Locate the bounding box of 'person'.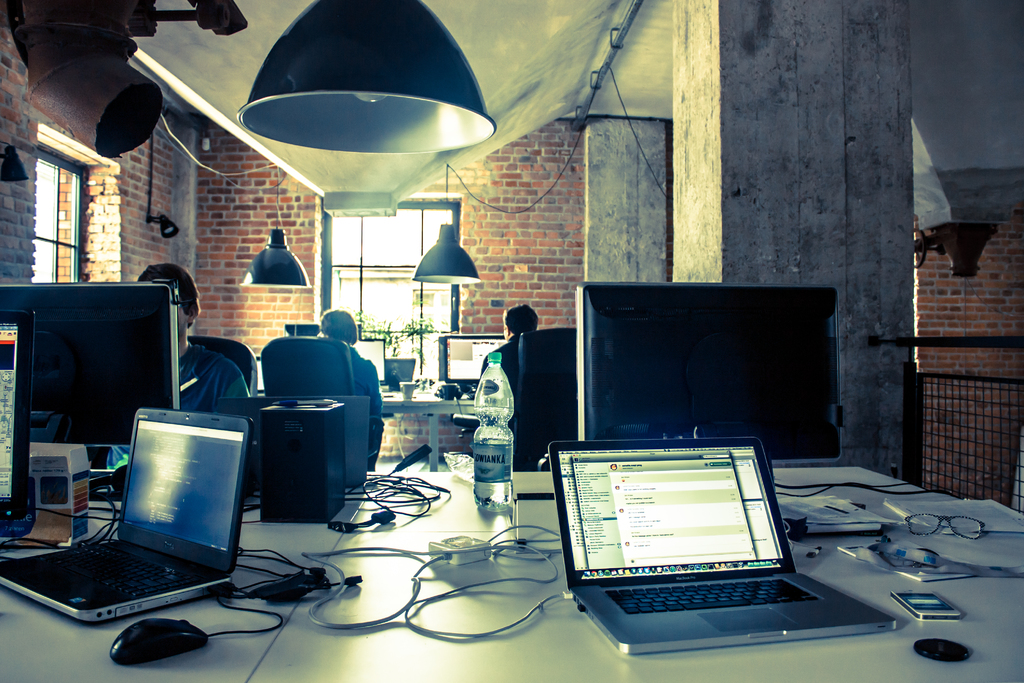
Bounding box: [x1=316, y1=304, x2=384, y2=419].
